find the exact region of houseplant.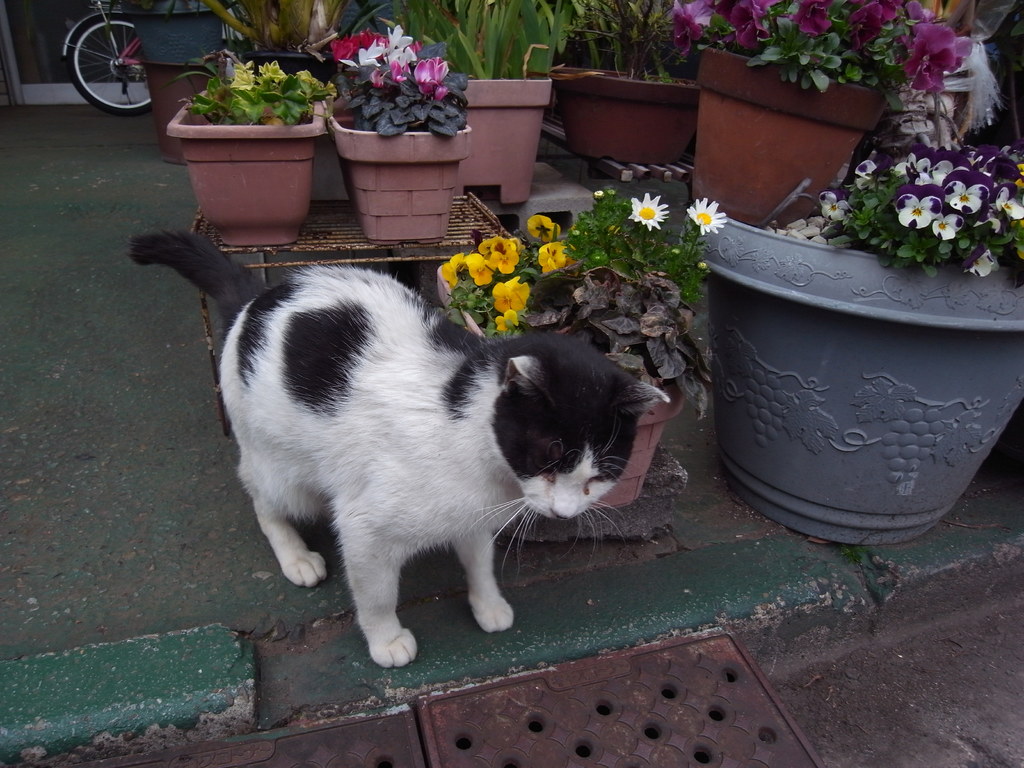
Exact region: [left=668, top=0, right=973, bottom=227].
